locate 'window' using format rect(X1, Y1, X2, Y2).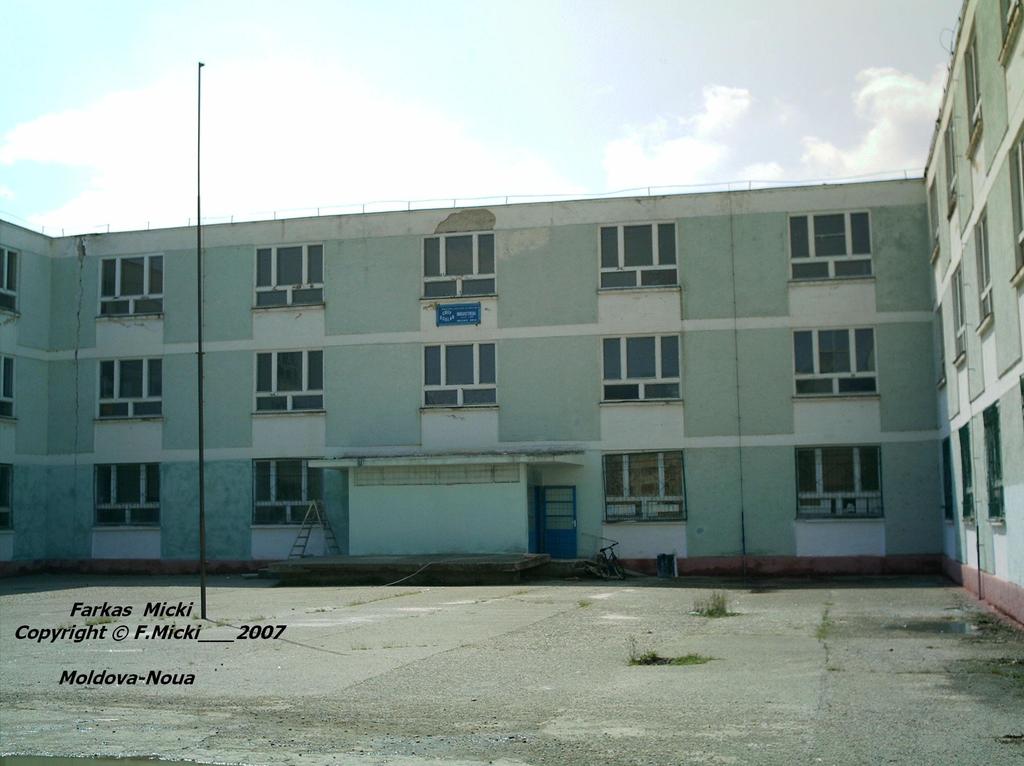
rect(257, 234, 326, 314).
